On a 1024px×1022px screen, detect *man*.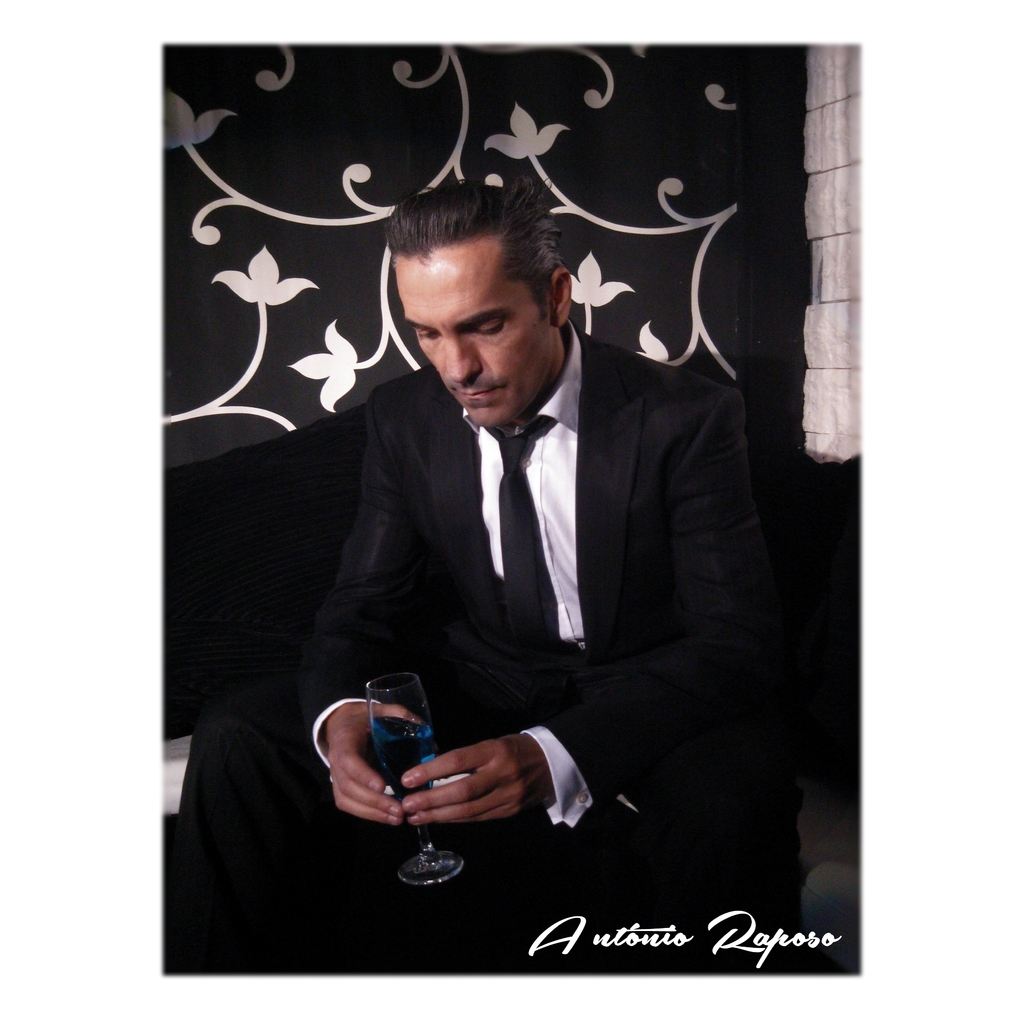
select_region(268, 139, 815, 978).
